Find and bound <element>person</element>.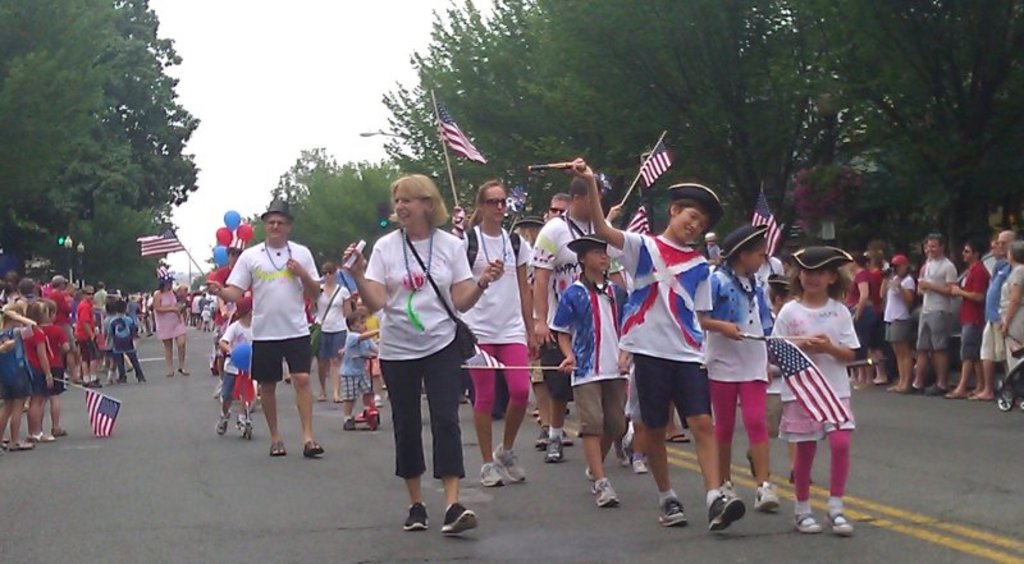
Bound: BBox(882, 252, 914, 393).
